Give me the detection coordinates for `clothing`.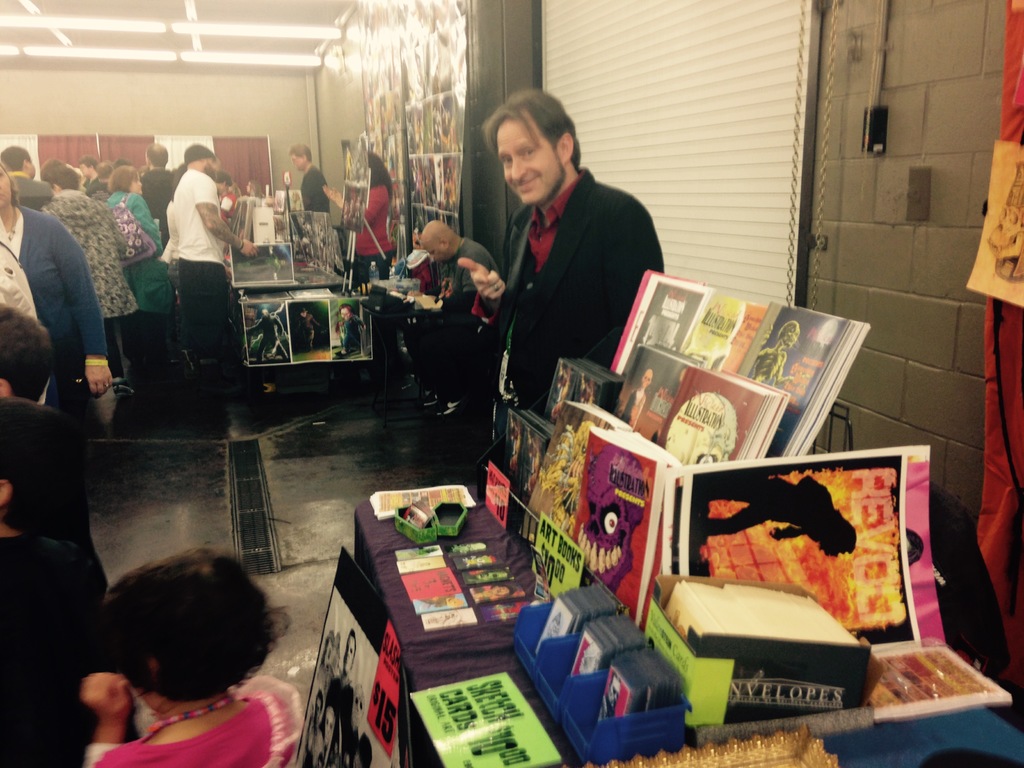
locate(129, 158, 177, 246).
